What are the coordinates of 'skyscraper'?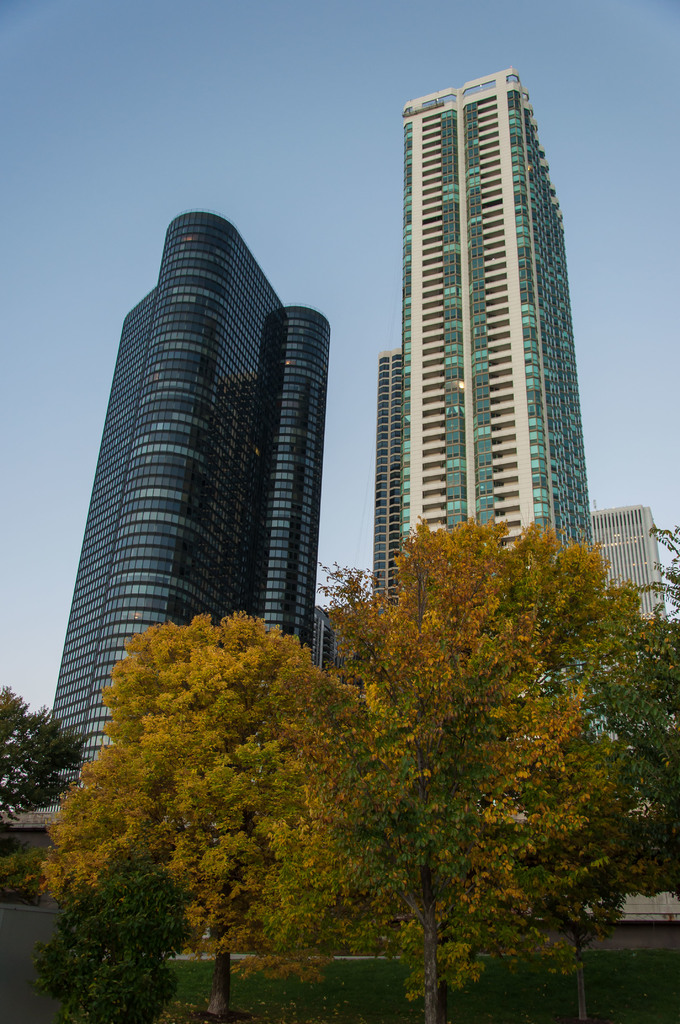
47/209/330/810.
